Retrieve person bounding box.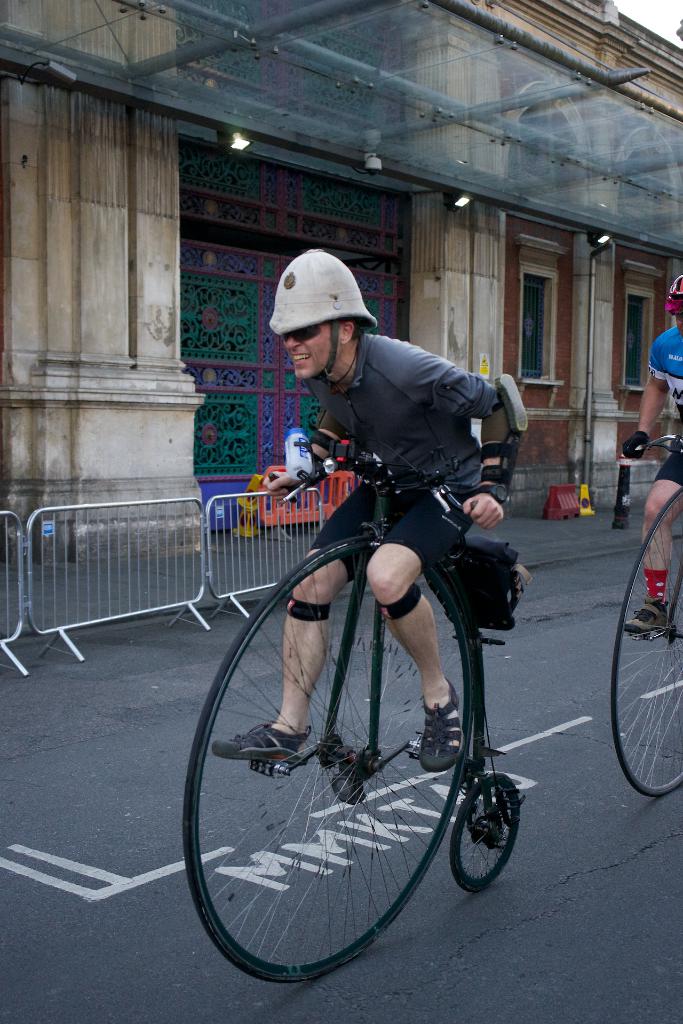
Bounding box: rect(614, 273, 682, 637).
